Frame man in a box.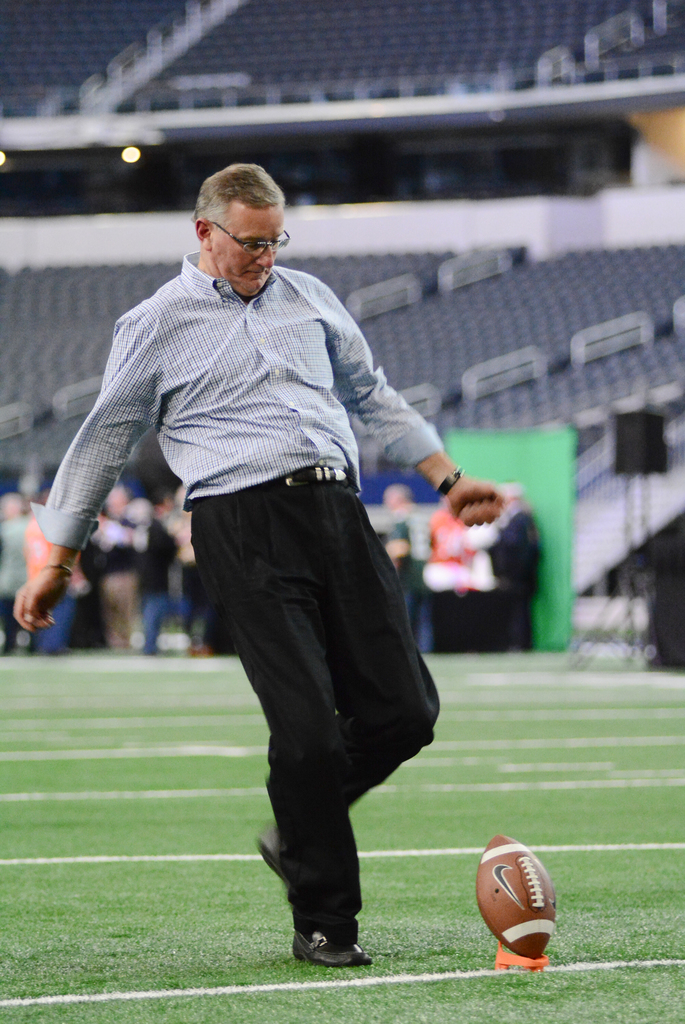
box(142, 211, 511, 954).
